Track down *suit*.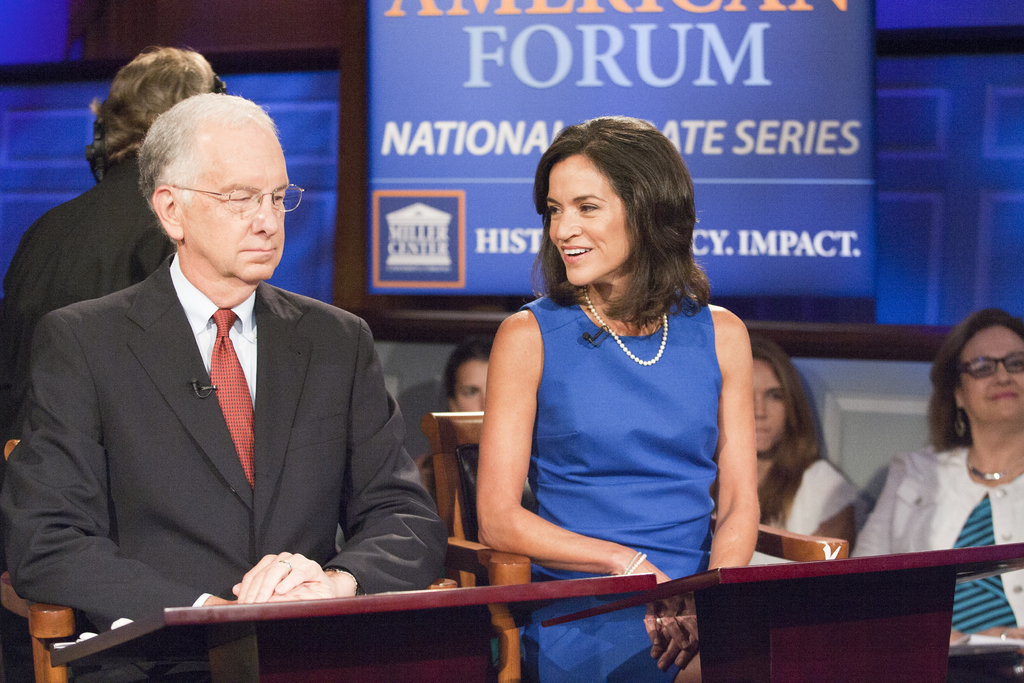
Tracked to {"left": 15, "top": 155, "right": 432, "bottom": 648}.
